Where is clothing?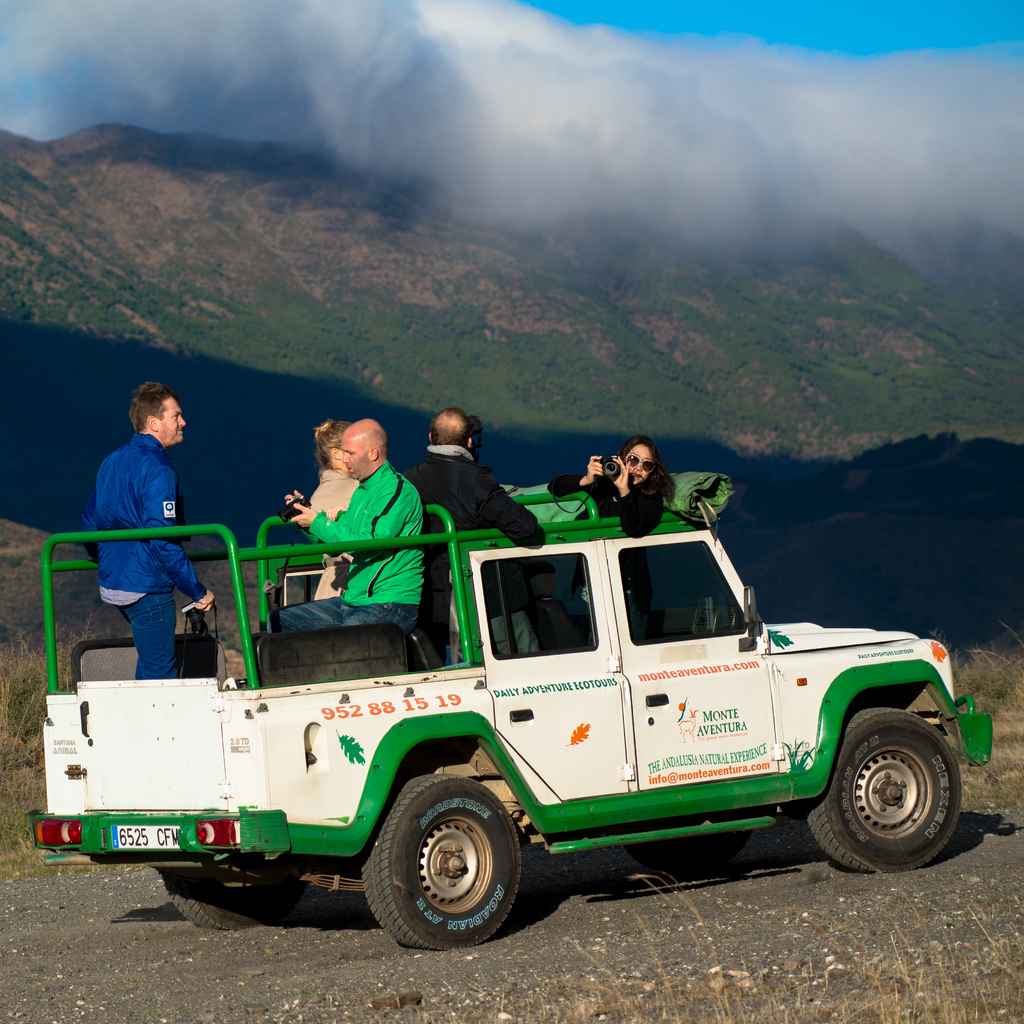
<box>548,467,673,541</box>.
